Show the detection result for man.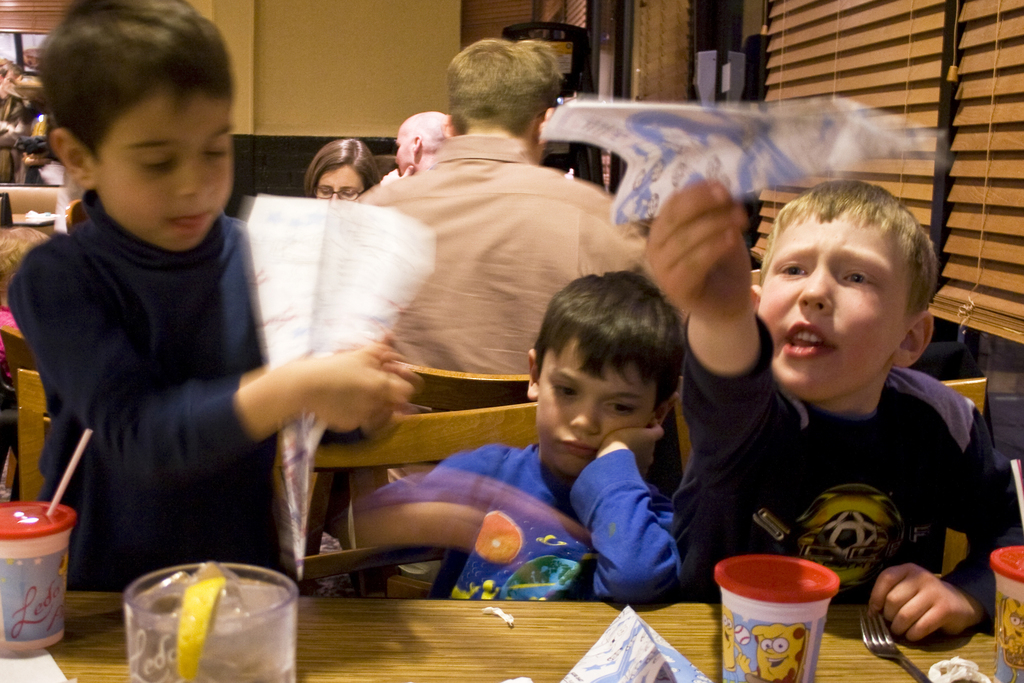
(389, 109, 457, 176).
